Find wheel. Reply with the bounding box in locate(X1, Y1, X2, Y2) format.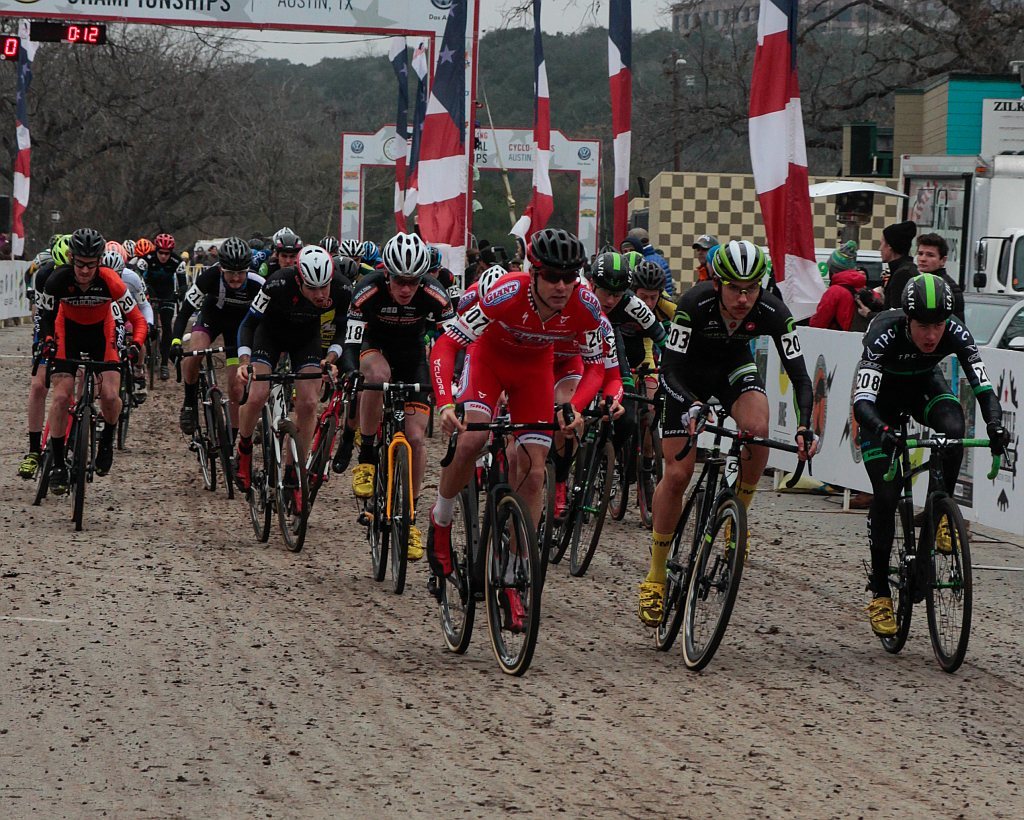
locate(388, 444, 411, 604).
